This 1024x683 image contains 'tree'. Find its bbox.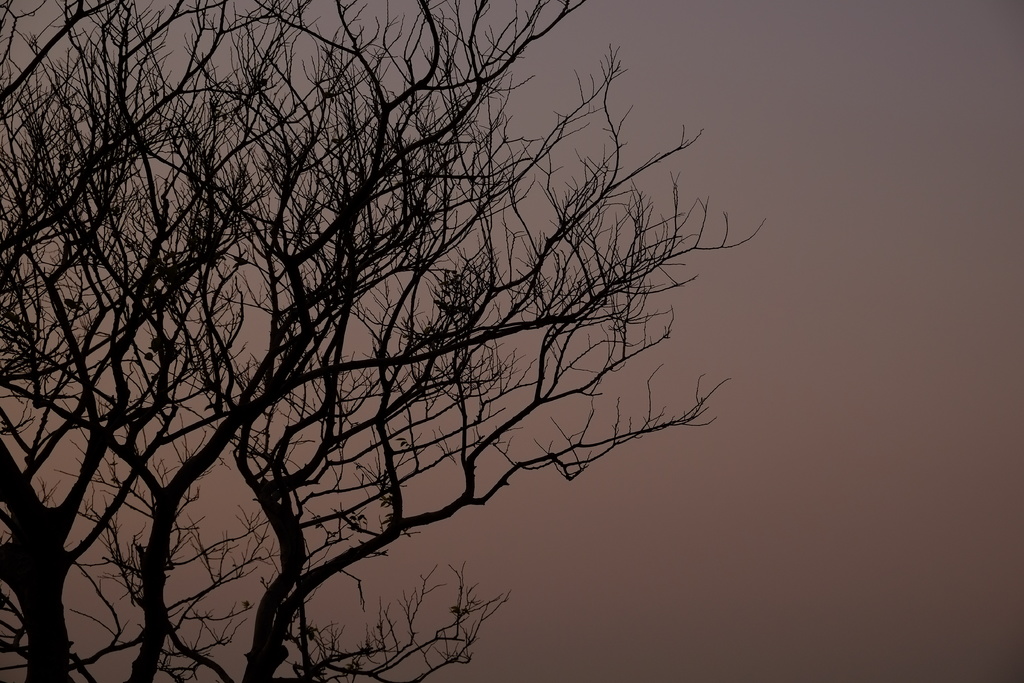
bbox=(5, 0, 827, 675).
